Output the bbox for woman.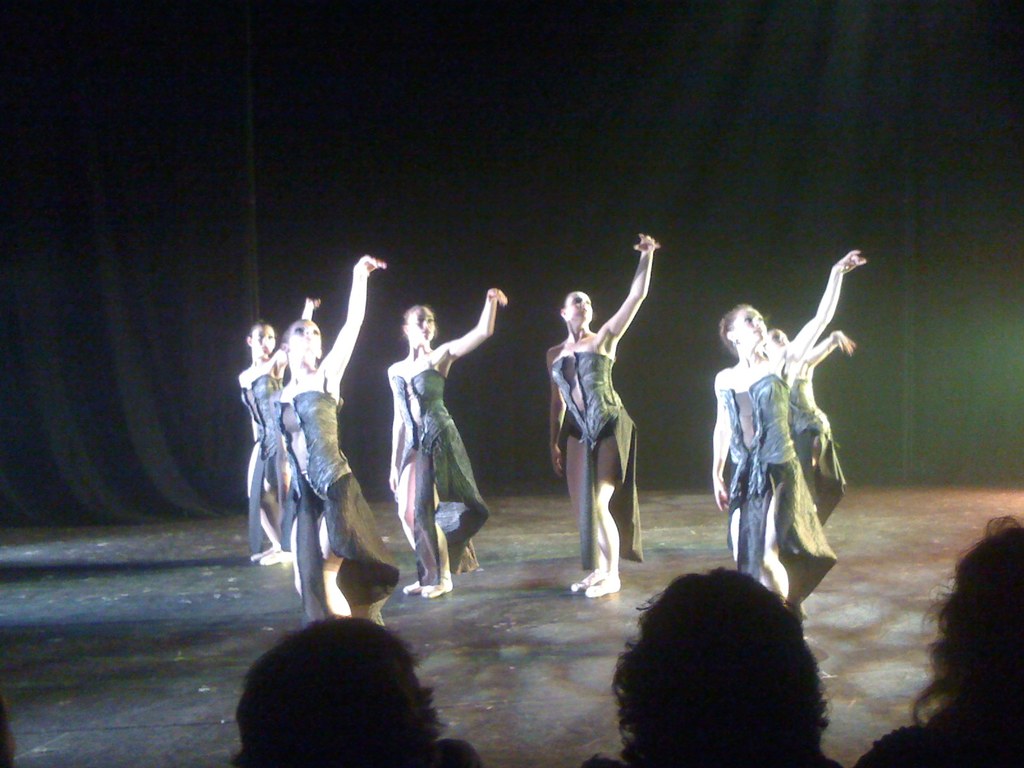
693,241,864,610.
